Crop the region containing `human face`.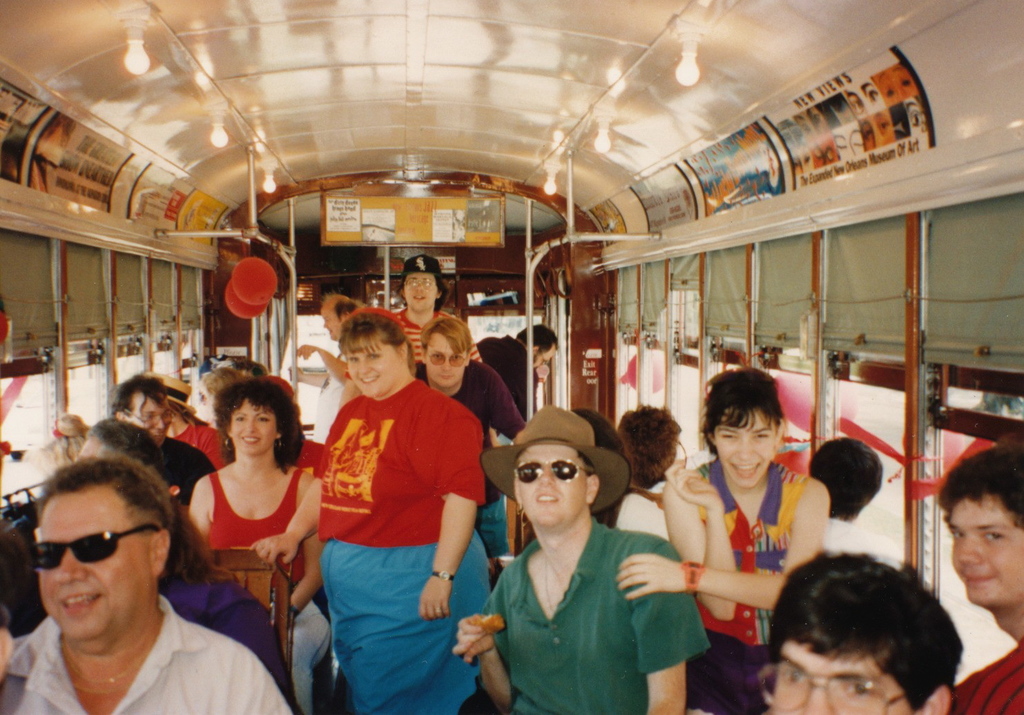
Crop region: detection(235, 398, 278, 453).
